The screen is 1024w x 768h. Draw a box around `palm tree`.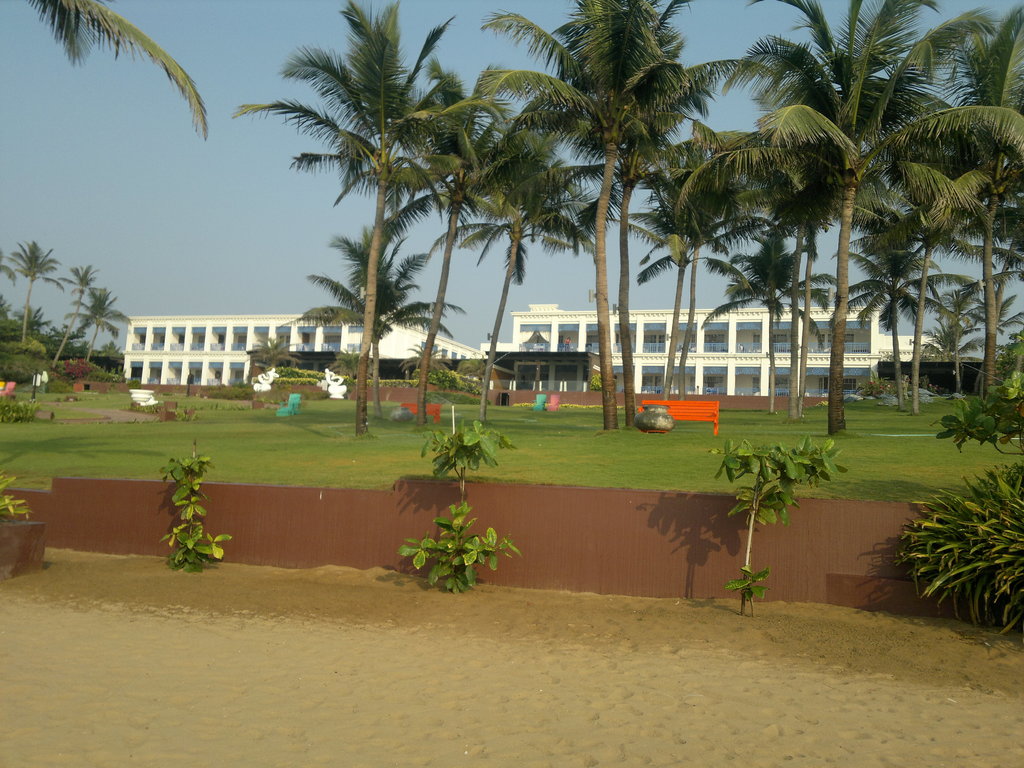
pyautogui.locateOnScreen(273, 4, 420, 438).
